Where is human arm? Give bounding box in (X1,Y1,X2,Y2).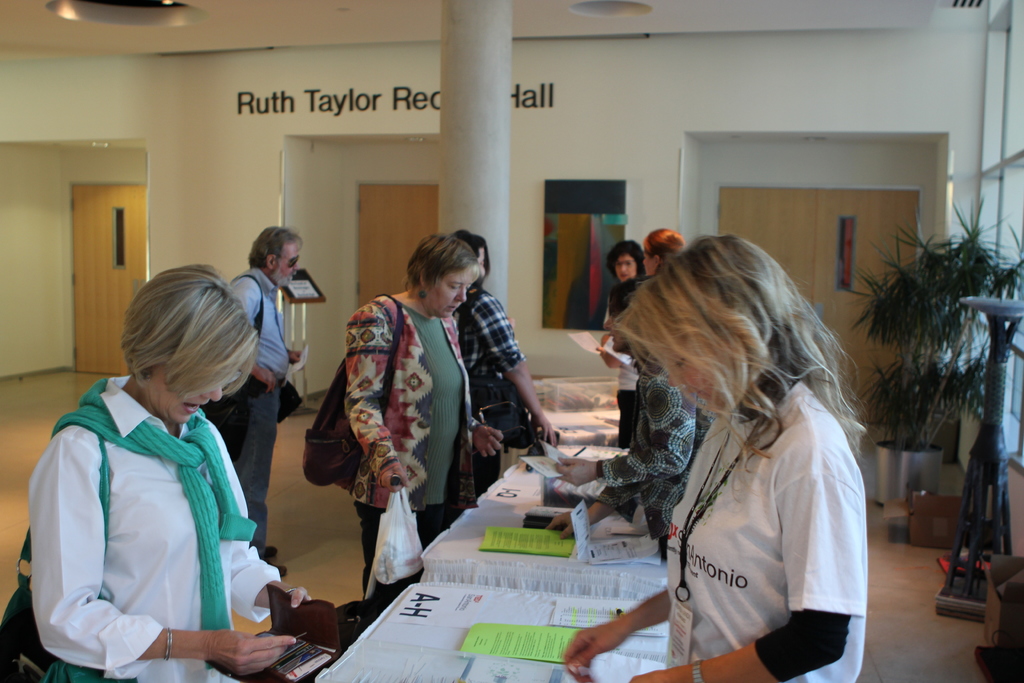
(31,432,298,668).
